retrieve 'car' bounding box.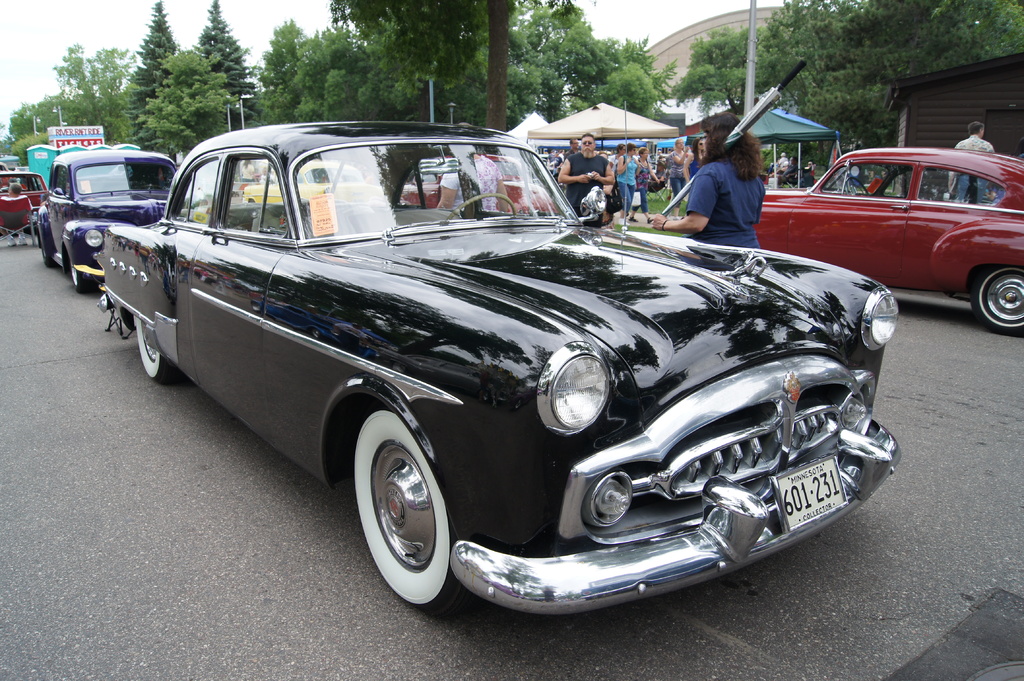
Bounding box: box=[746, 142, 1023, 362].
